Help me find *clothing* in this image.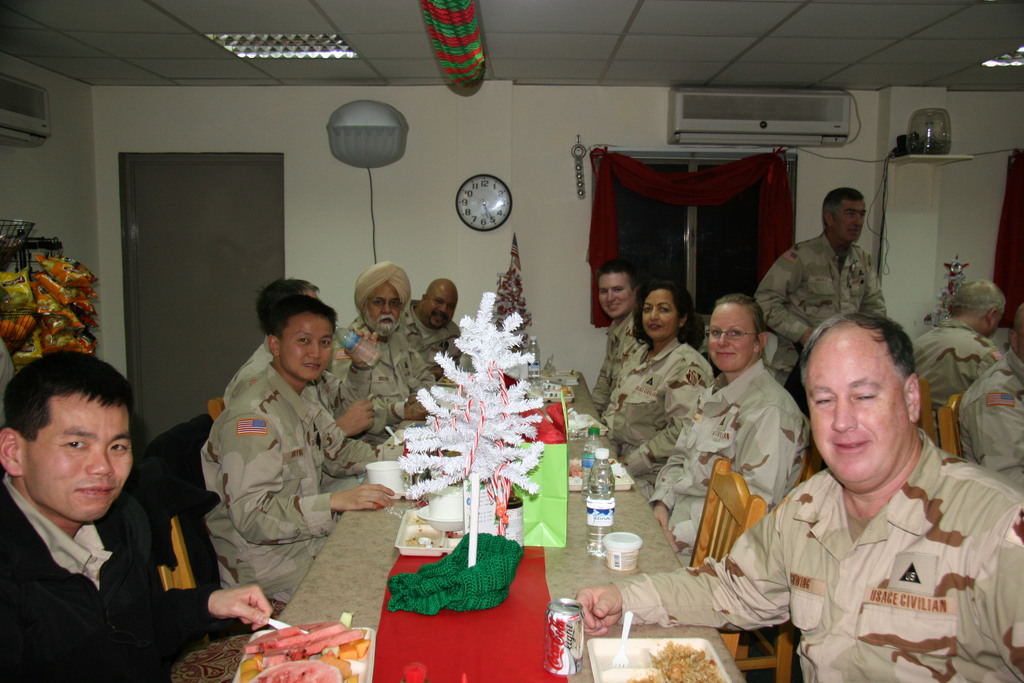
Found it: region(399, 297, 462, 377).
